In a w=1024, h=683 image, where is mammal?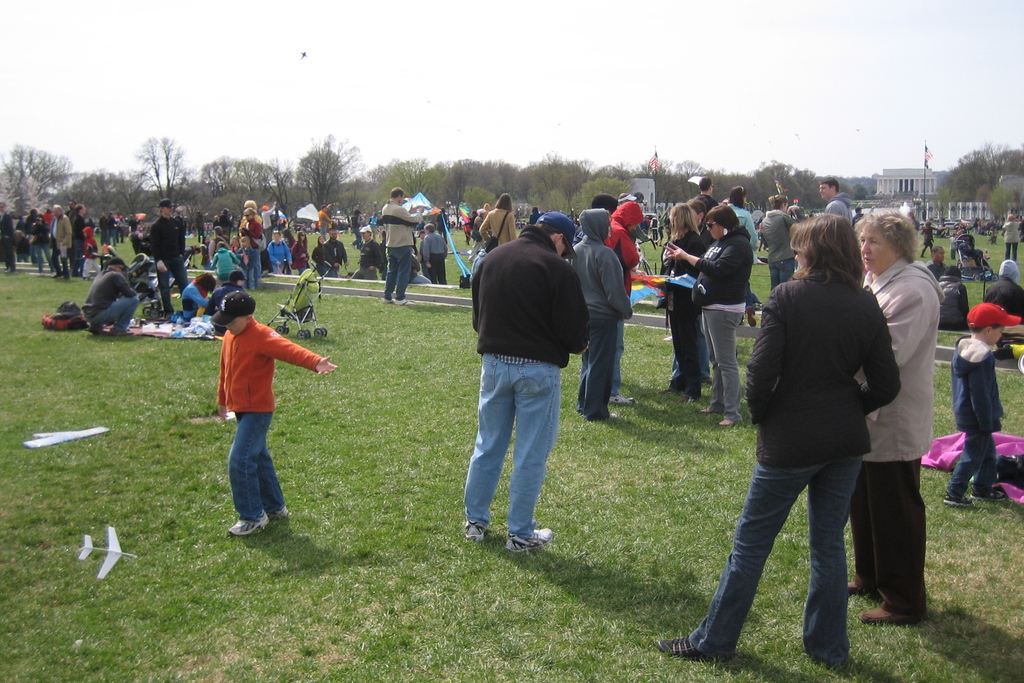
box(417, 220, 452, 283).
